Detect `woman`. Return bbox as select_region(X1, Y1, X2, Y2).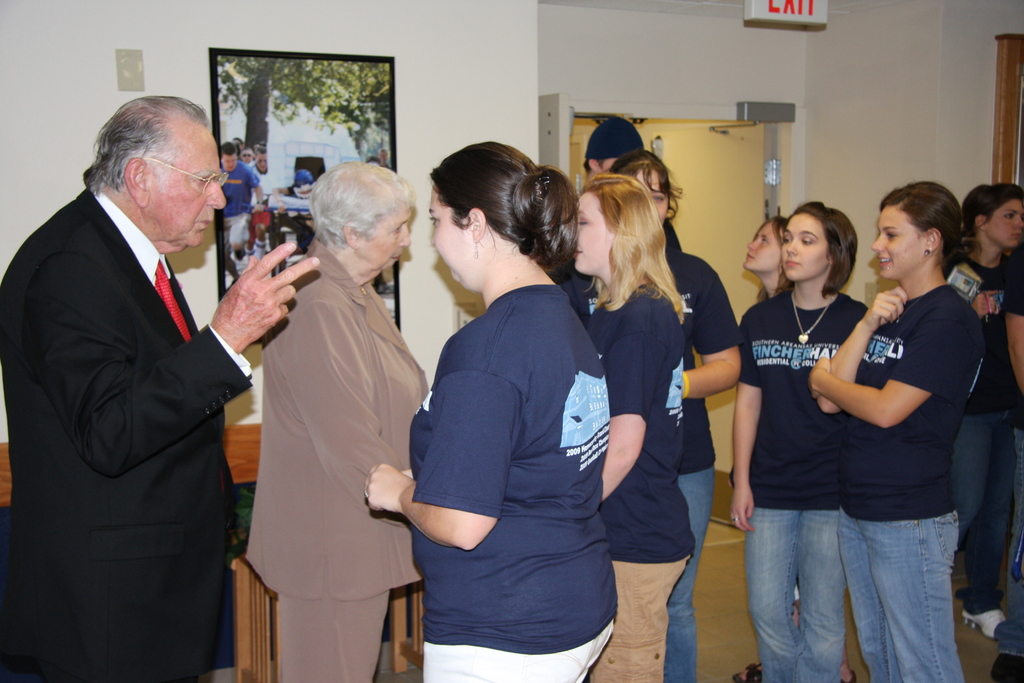
select_region(403, 150, 628, 682).
